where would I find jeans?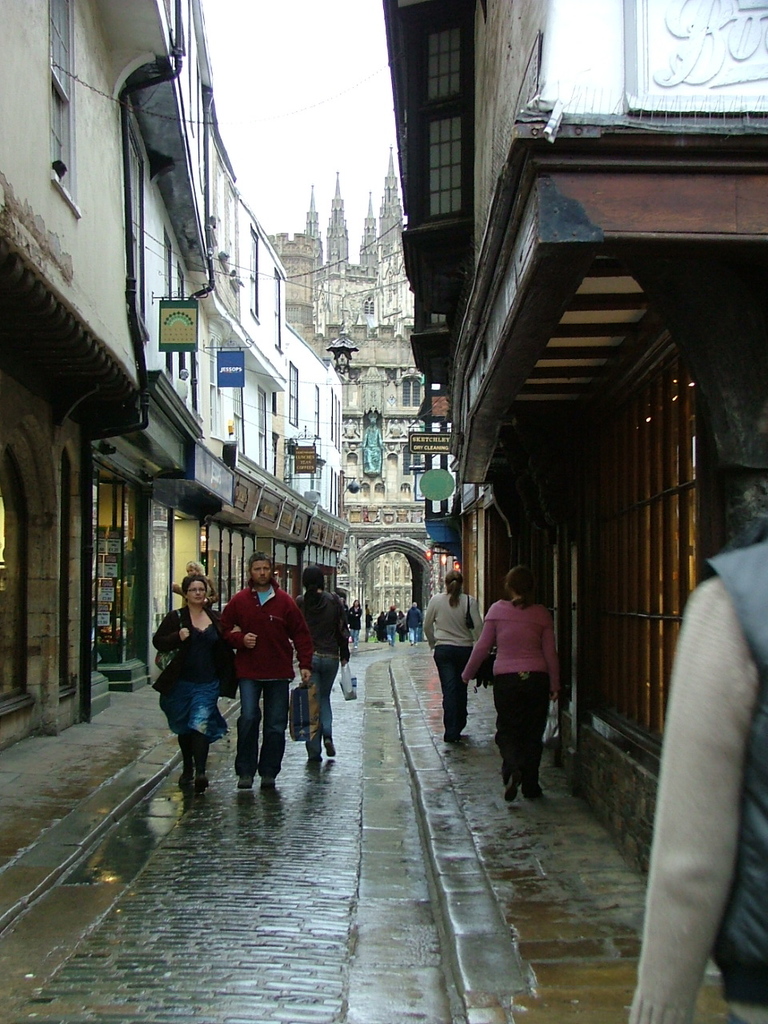
At (408,622,422,642).
